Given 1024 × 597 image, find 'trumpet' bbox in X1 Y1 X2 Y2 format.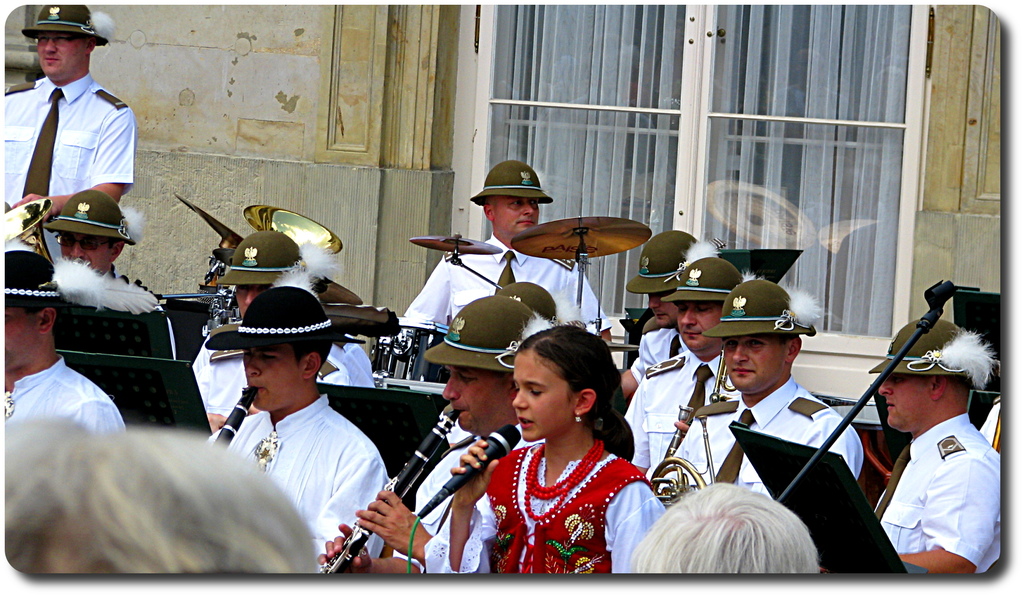
210 387 268 440.
